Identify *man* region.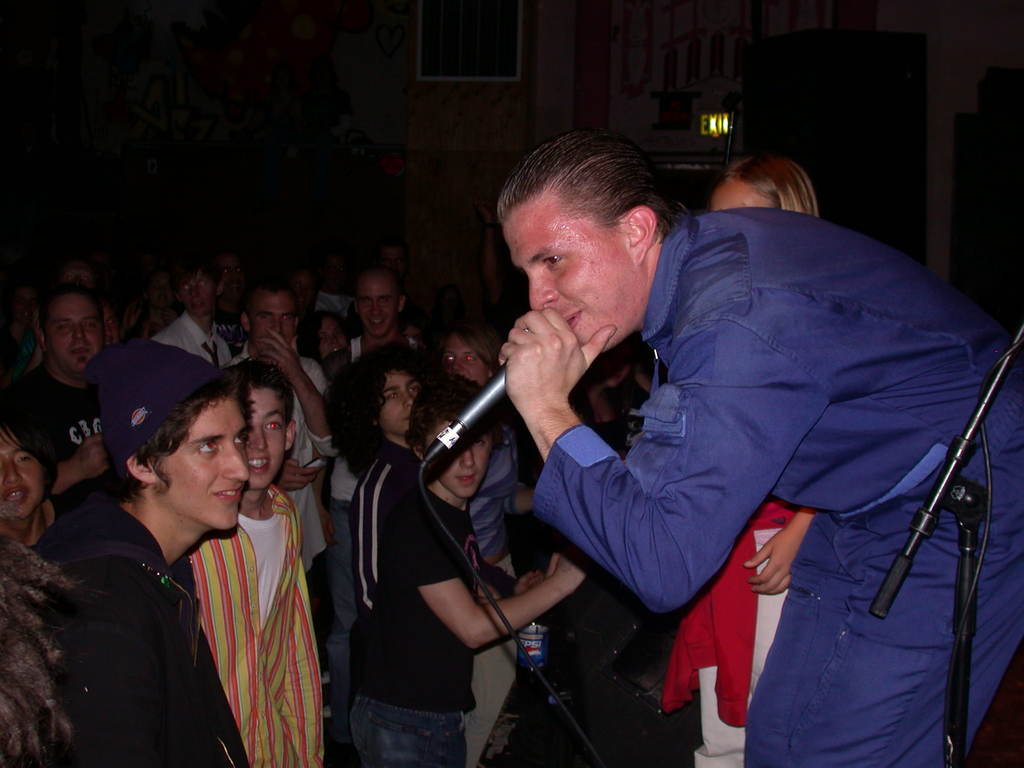
Region: box=[5, 285, 116, 497].
